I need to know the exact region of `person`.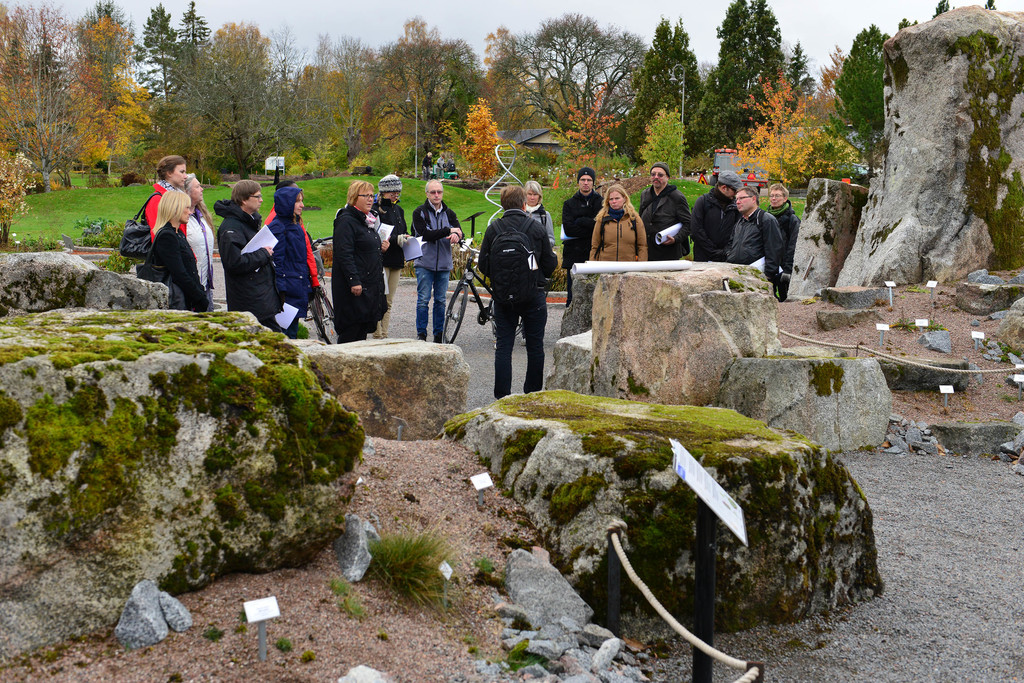
Region: <region>141, 150, 188, 274</region>.
